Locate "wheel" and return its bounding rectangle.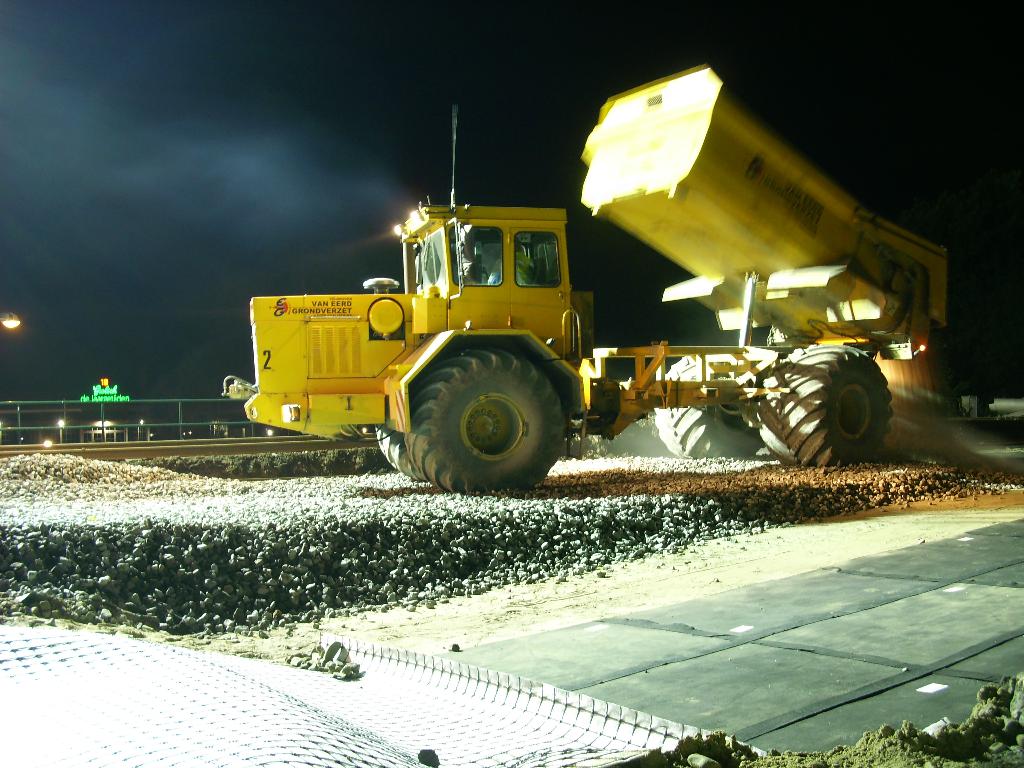
x1=756 y1=347 x2=892 y2=470.
